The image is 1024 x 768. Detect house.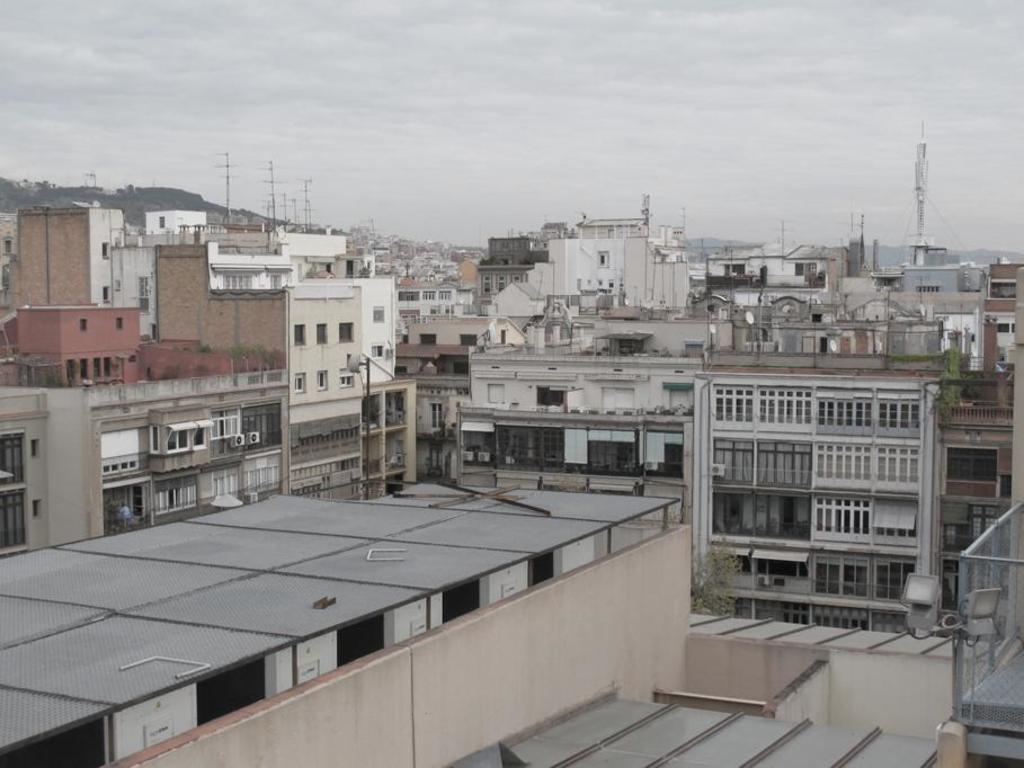
Detection: 0,216,1023,767.
